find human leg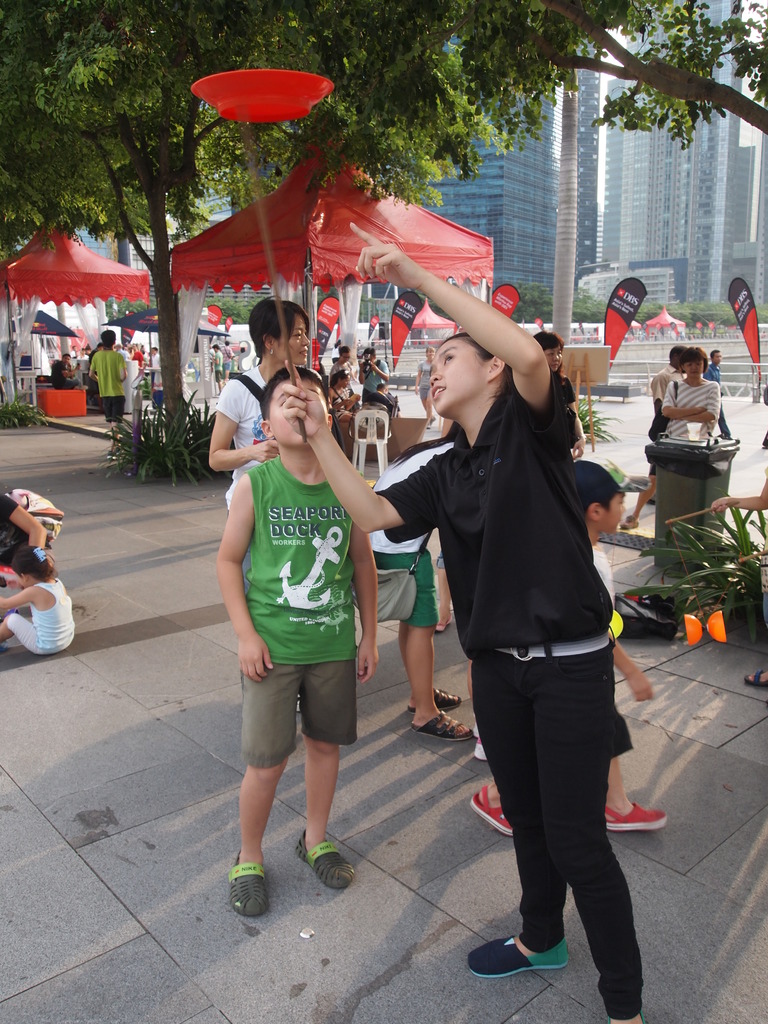
(537, 682, 652, 1023)
